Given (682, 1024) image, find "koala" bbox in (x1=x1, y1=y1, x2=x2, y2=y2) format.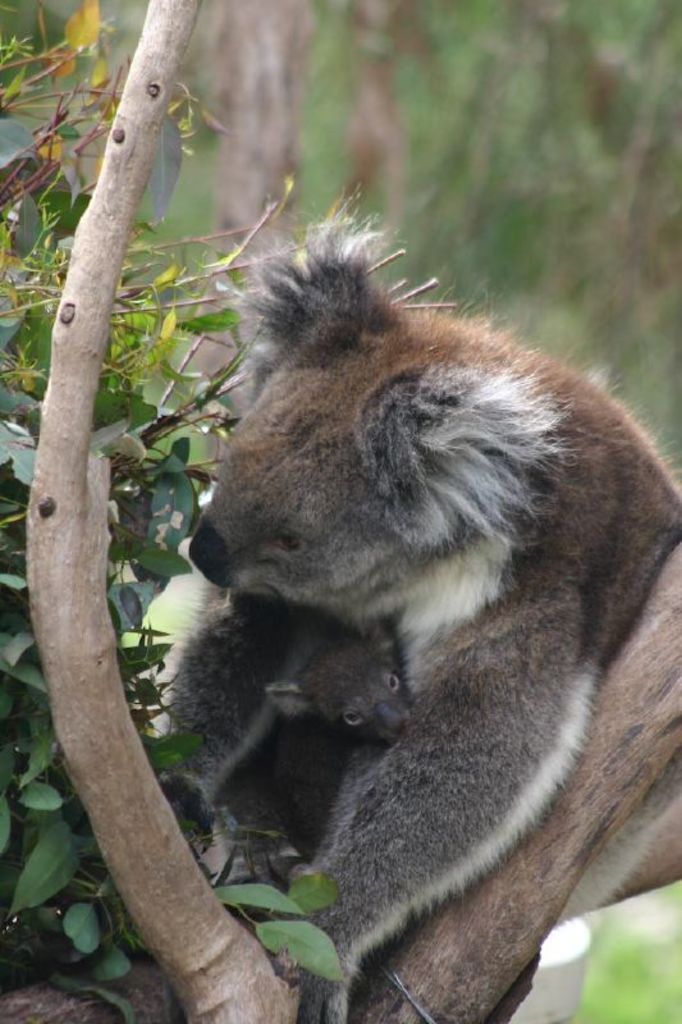
(x1=155, y1=201, x2=681, y2=1020).
